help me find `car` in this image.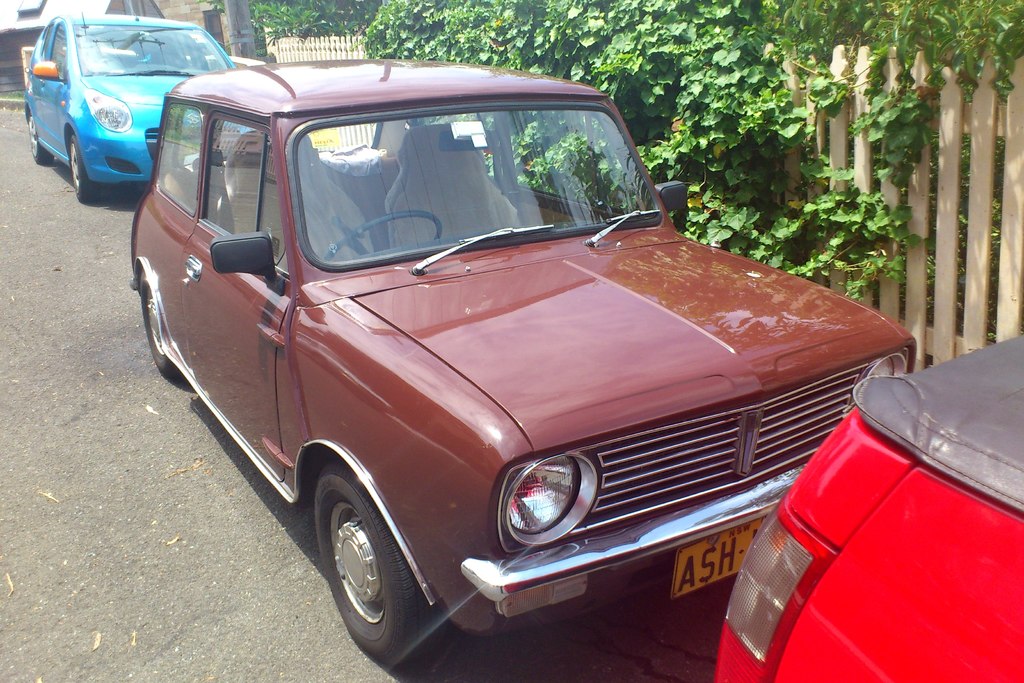
Found it: bbox=[711, 330, 1023, 682].
